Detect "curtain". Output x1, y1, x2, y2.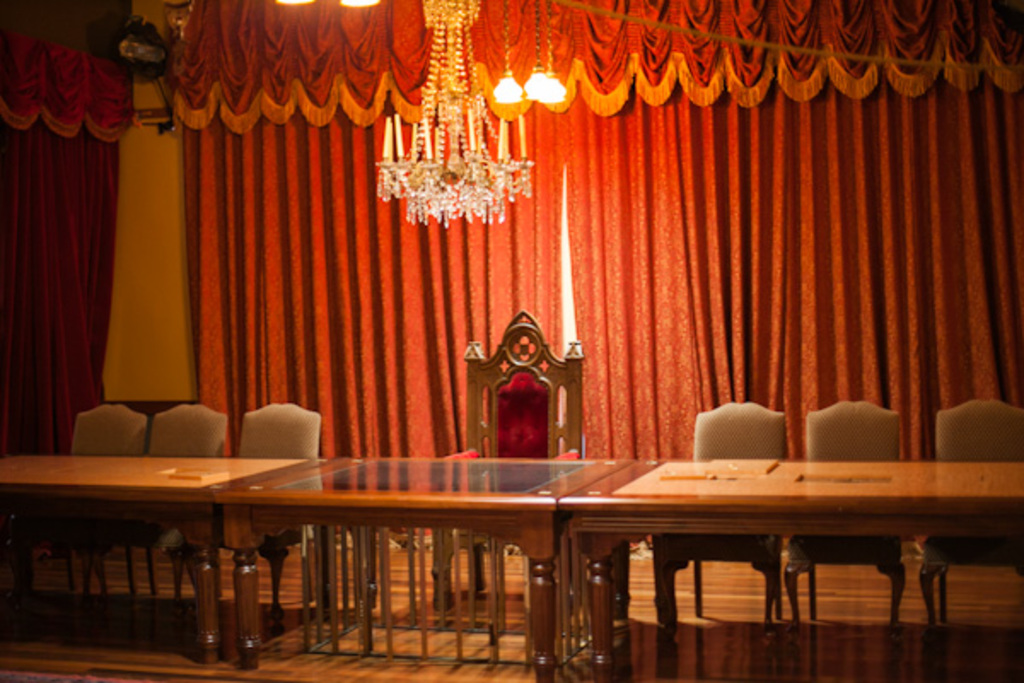
0, 17, 137, 475.
